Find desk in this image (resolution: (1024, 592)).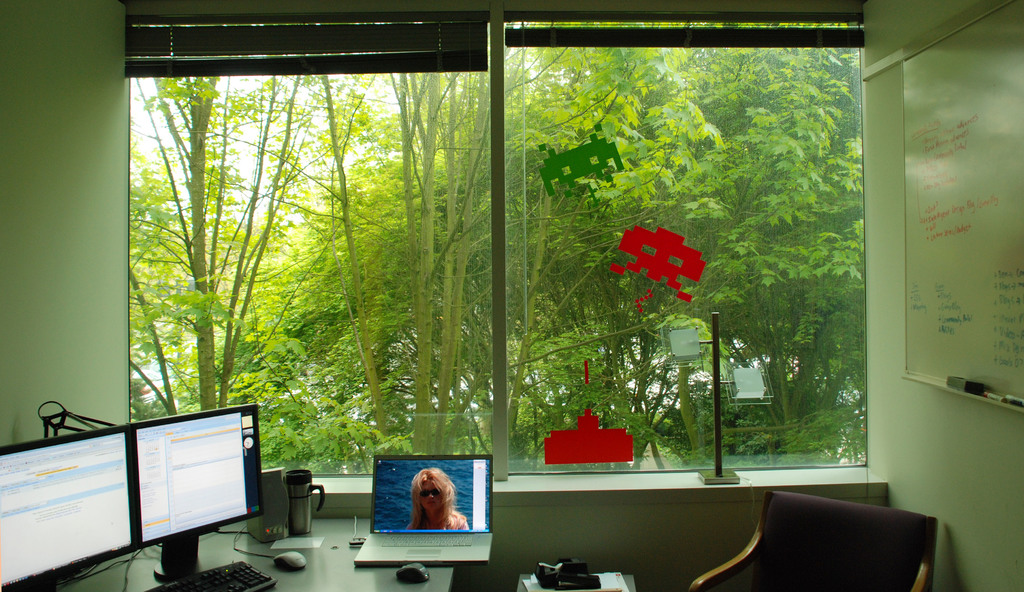
box=[65, 521, 450, 591].
